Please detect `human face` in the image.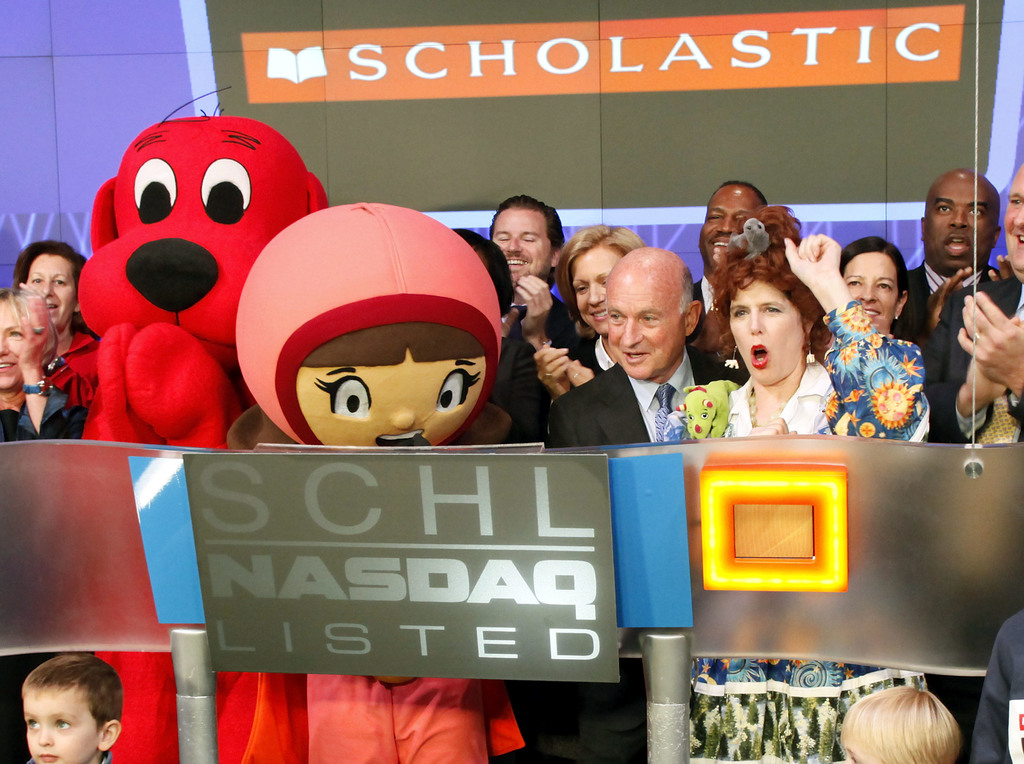
[492,213,554,284].
